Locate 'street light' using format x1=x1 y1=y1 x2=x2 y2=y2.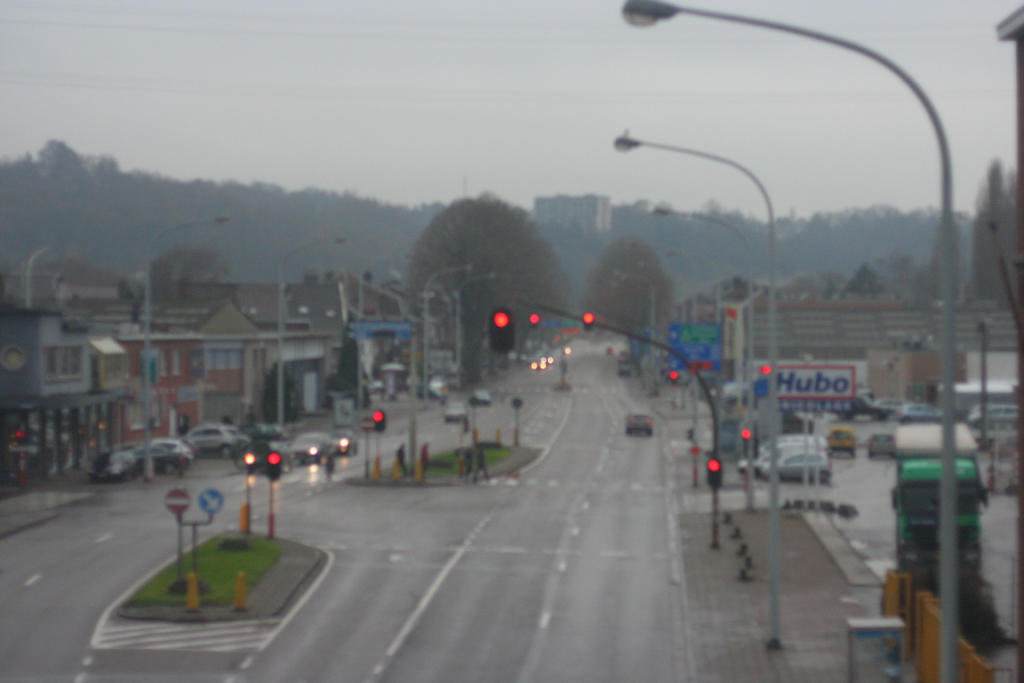
x1=360 y1=249 x2=422 y2=406.
